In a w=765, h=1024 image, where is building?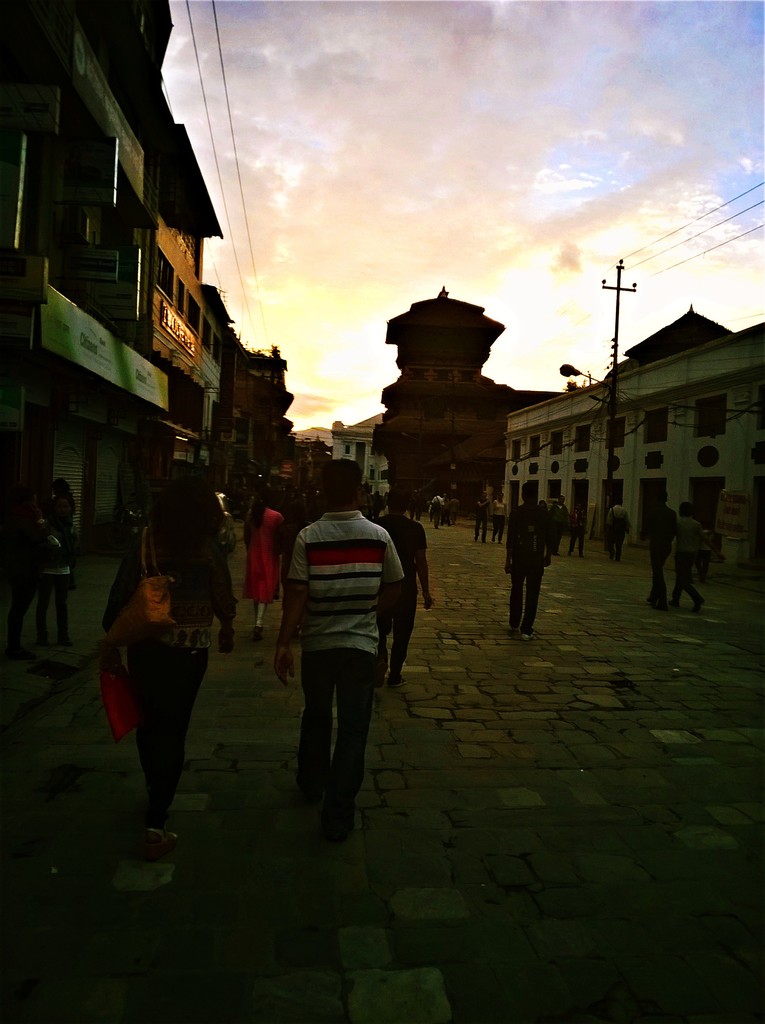
Rect(369, 284, 735, 501).
